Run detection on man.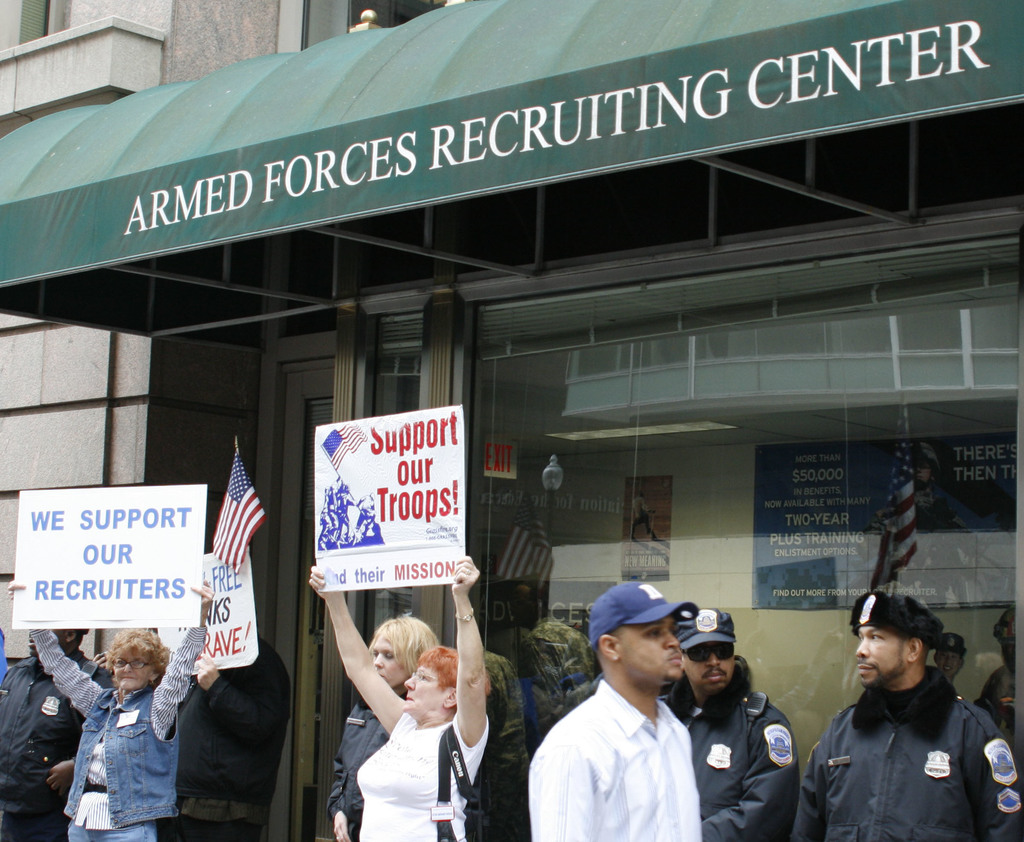
Result: l=0, t=623, r=109, b=841.
